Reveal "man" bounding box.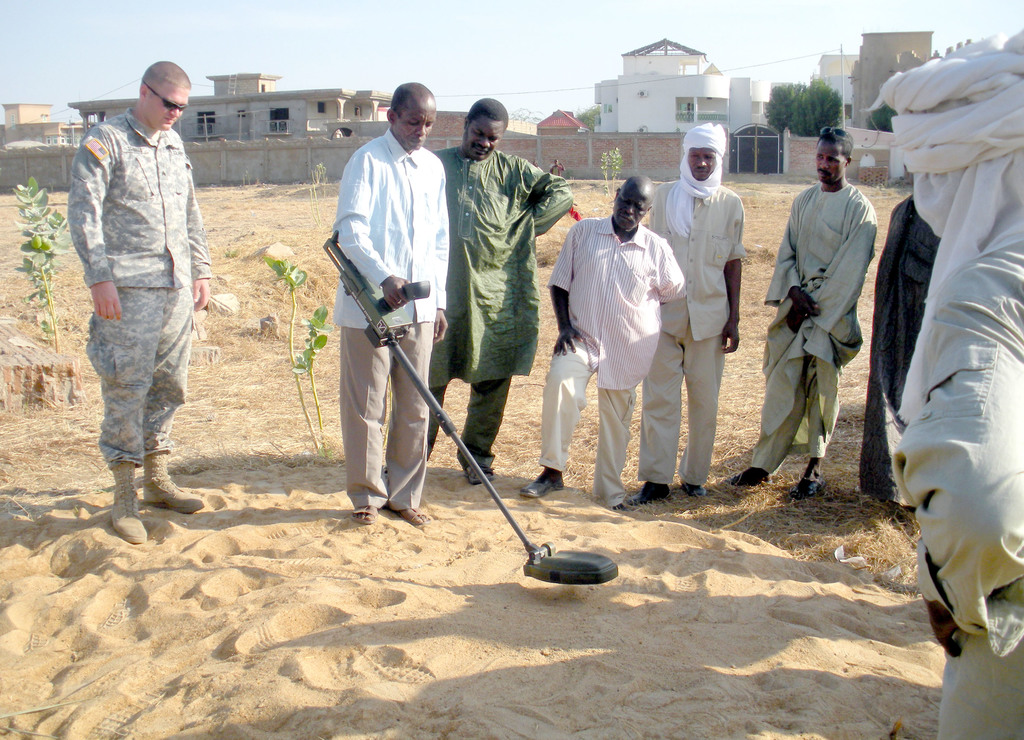
Revealed: (429,97,572,484).
